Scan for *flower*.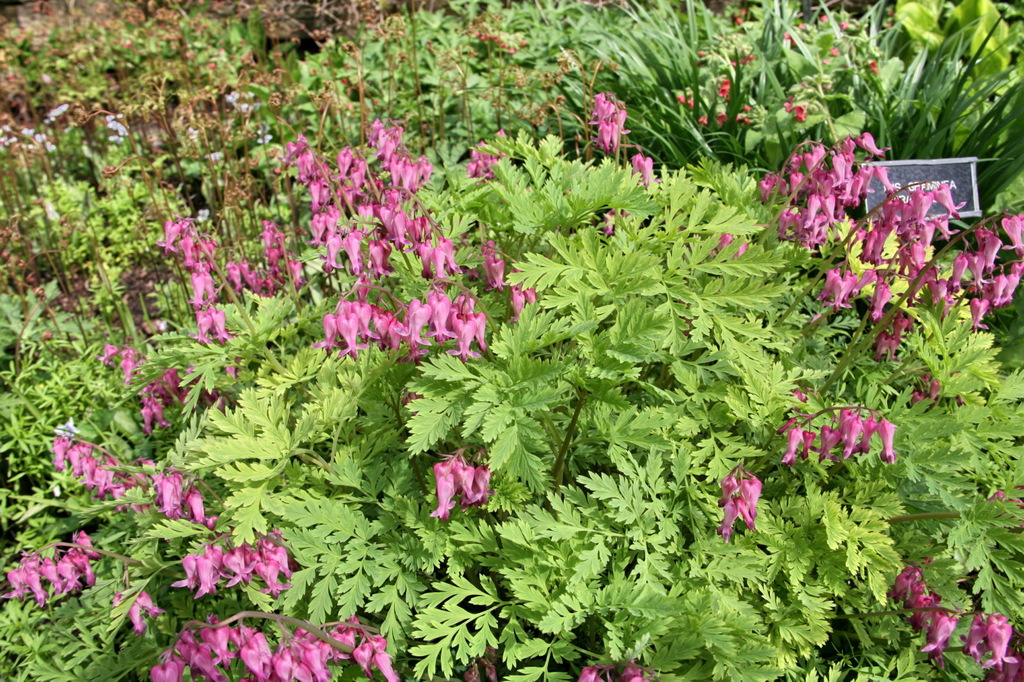
Scan result: 129:584:164:633.
